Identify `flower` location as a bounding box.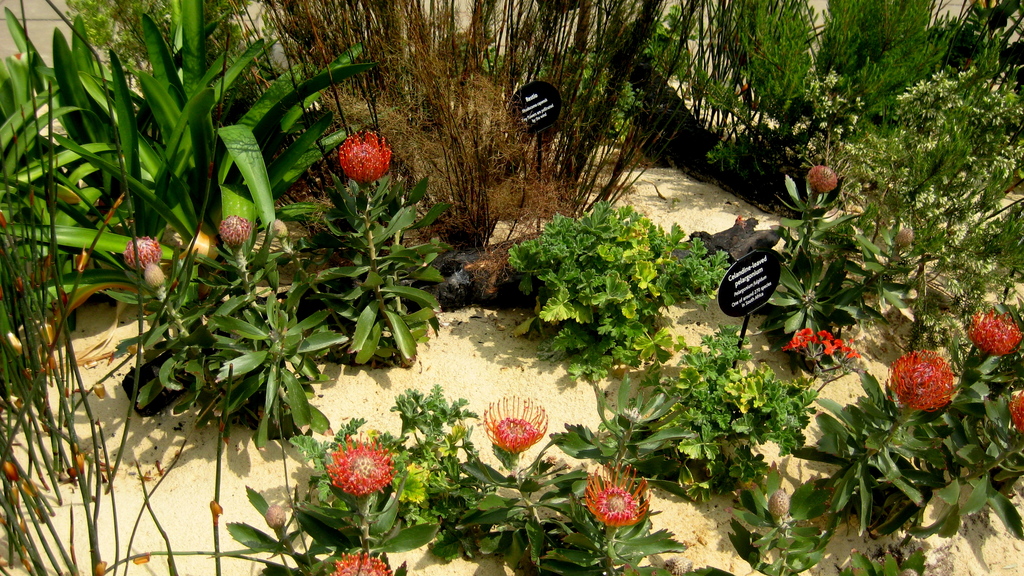
(319, 432, 397, 502).
